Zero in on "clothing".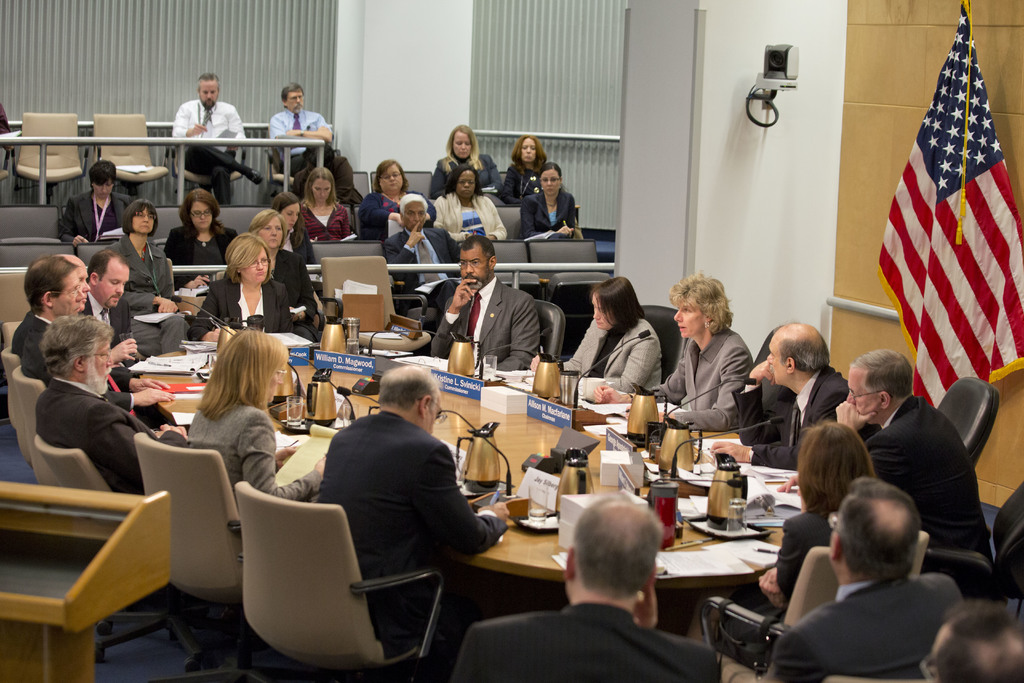
Zeroed in: crop(776, 509, 838, 602).
